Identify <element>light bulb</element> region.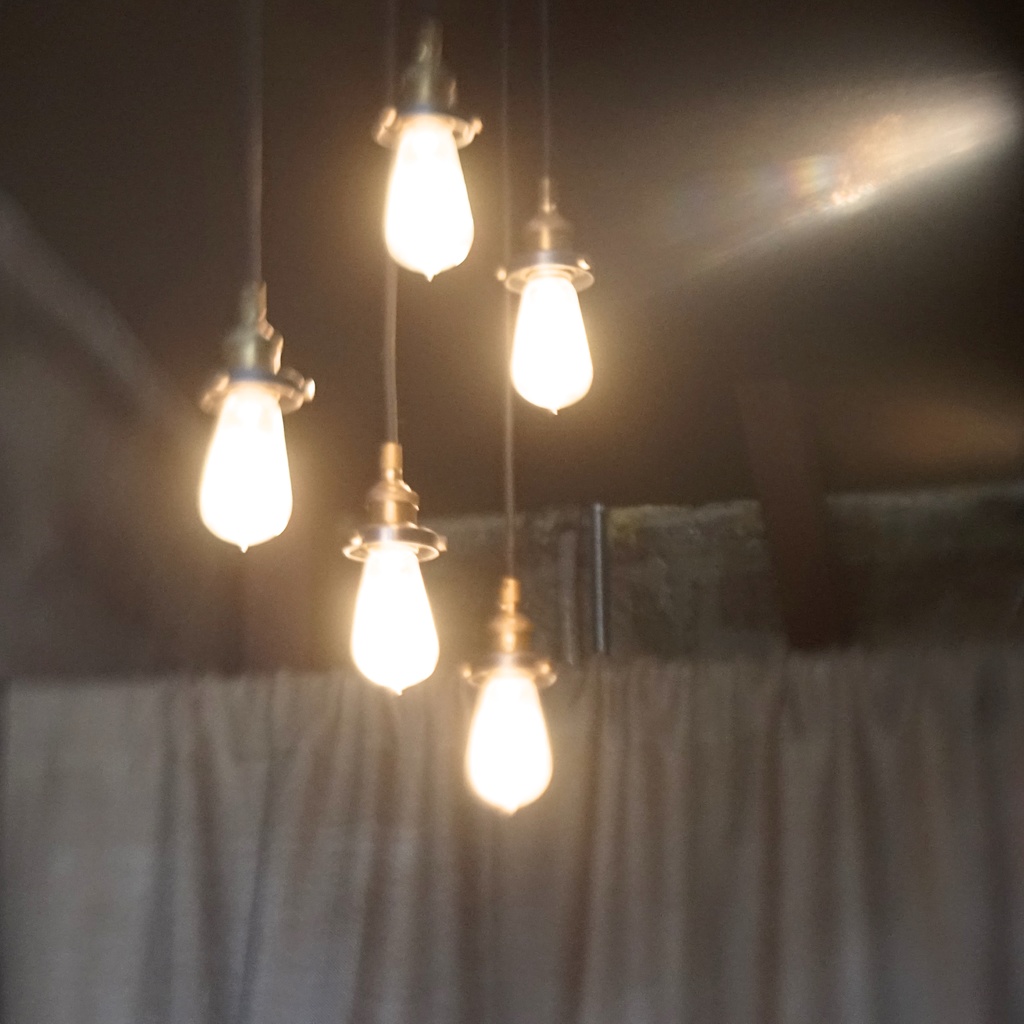
Region: x1=347 y1=446 x2=448 y2=695.
